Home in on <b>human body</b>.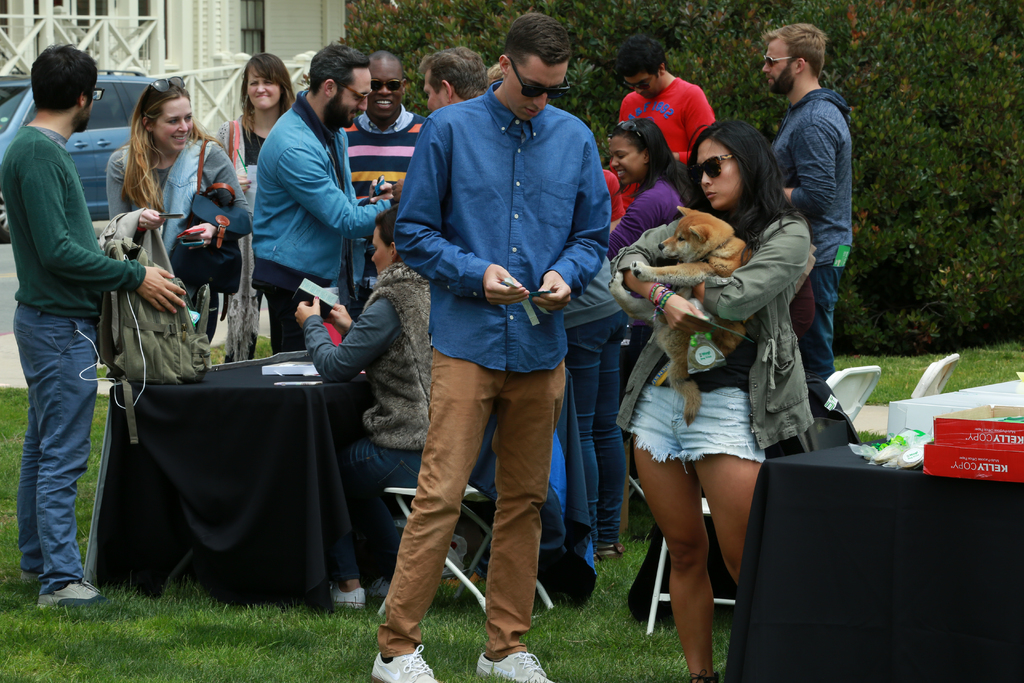
Homed in at <region>607, 100, 822, 682</region>.
